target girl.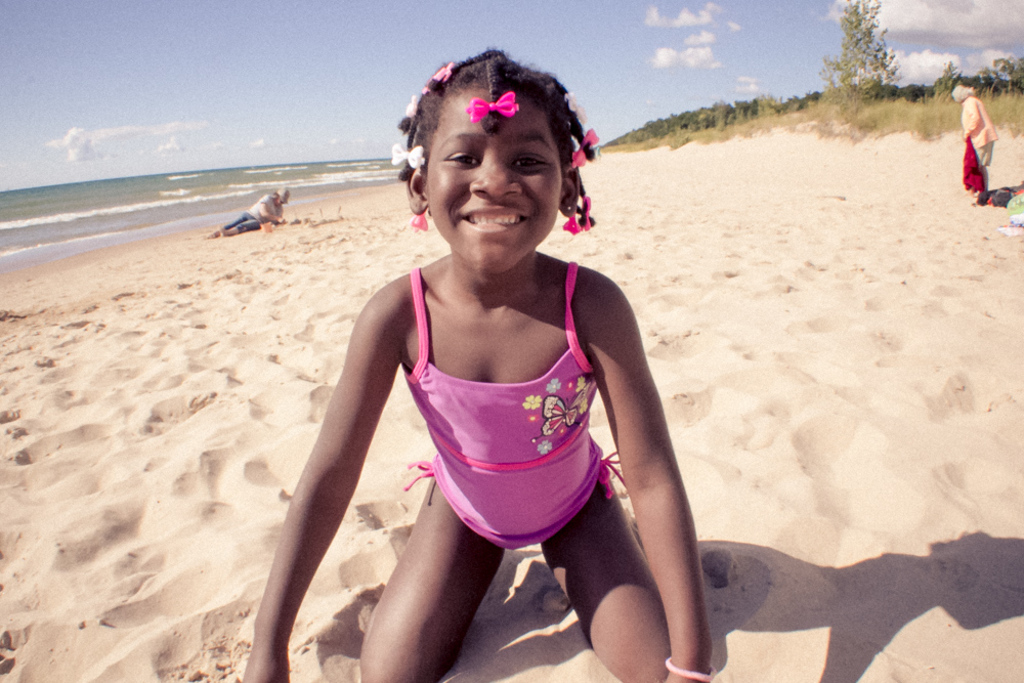
Target region: BBox(244, 48, 713, 681).
